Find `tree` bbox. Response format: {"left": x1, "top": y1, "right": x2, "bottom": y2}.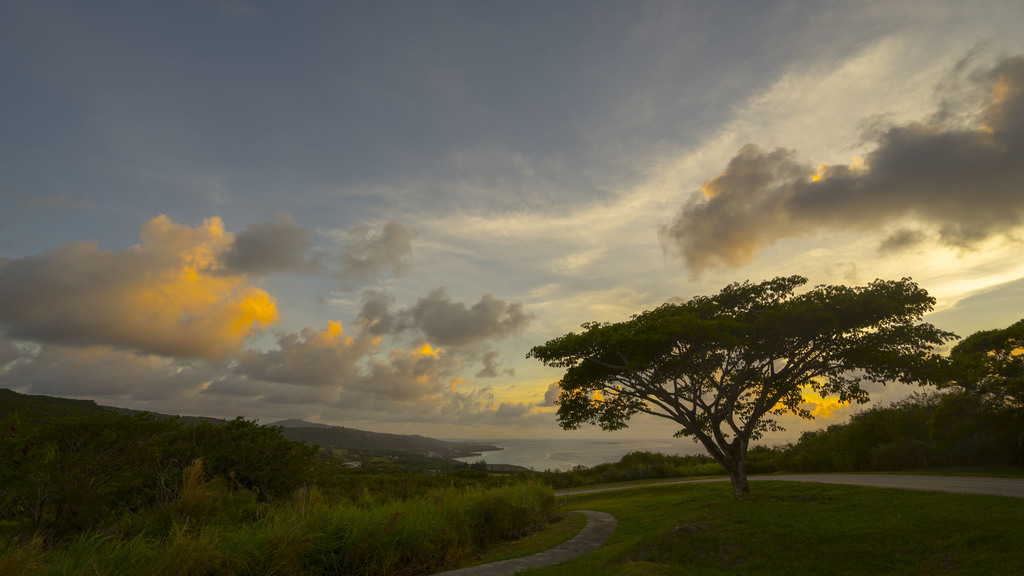
{"left": 529, "top": 247, "right": 951, "bottom": 485}.
